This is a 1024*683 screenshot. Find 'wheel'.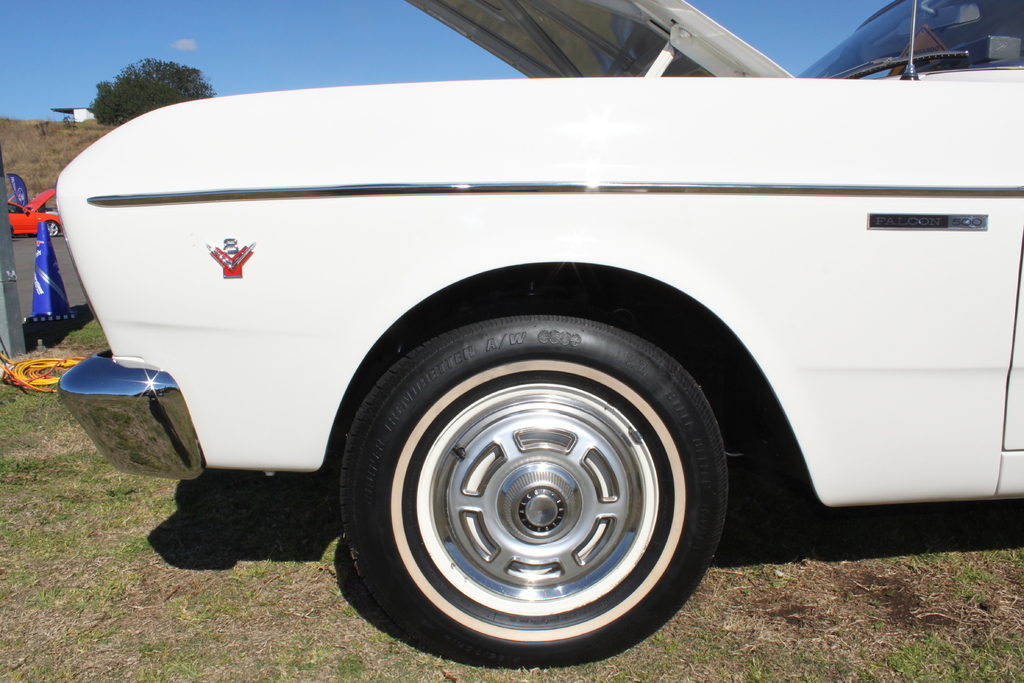
Bounding box: [47, 220, 58, 236].
